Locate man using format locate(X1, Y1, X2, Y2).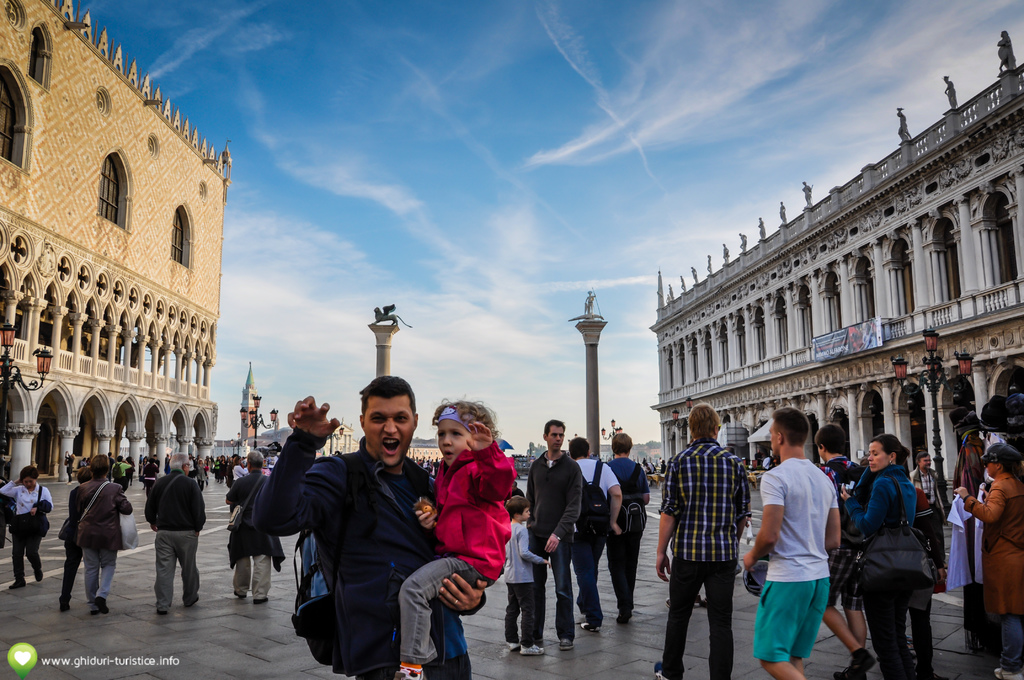
locate(528, 419, 584, 655).
